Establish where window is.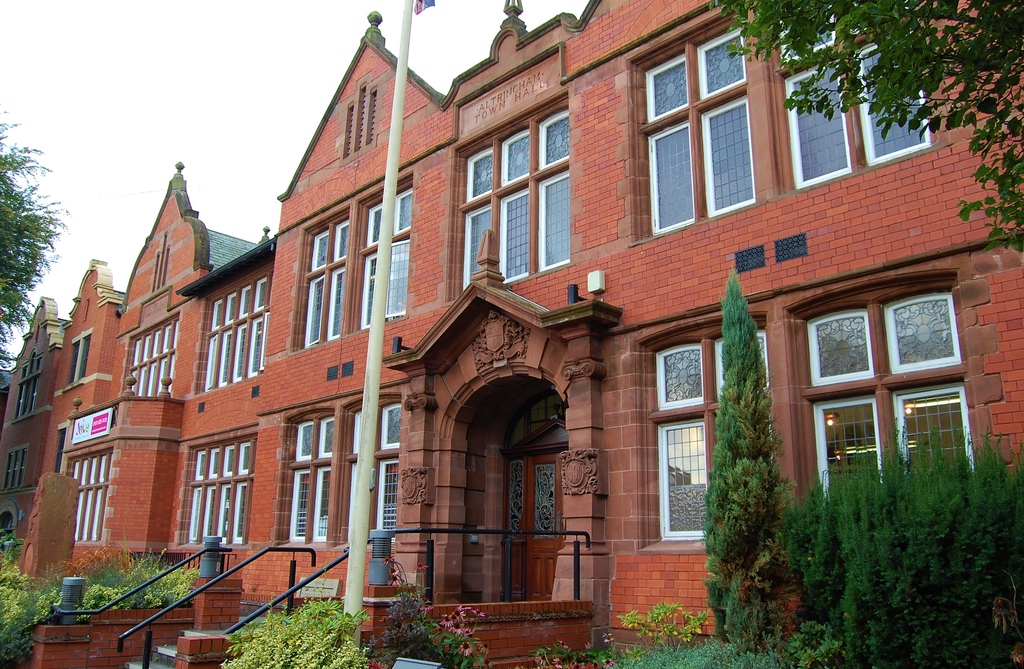
Established at 122, 315, 178, 401.
